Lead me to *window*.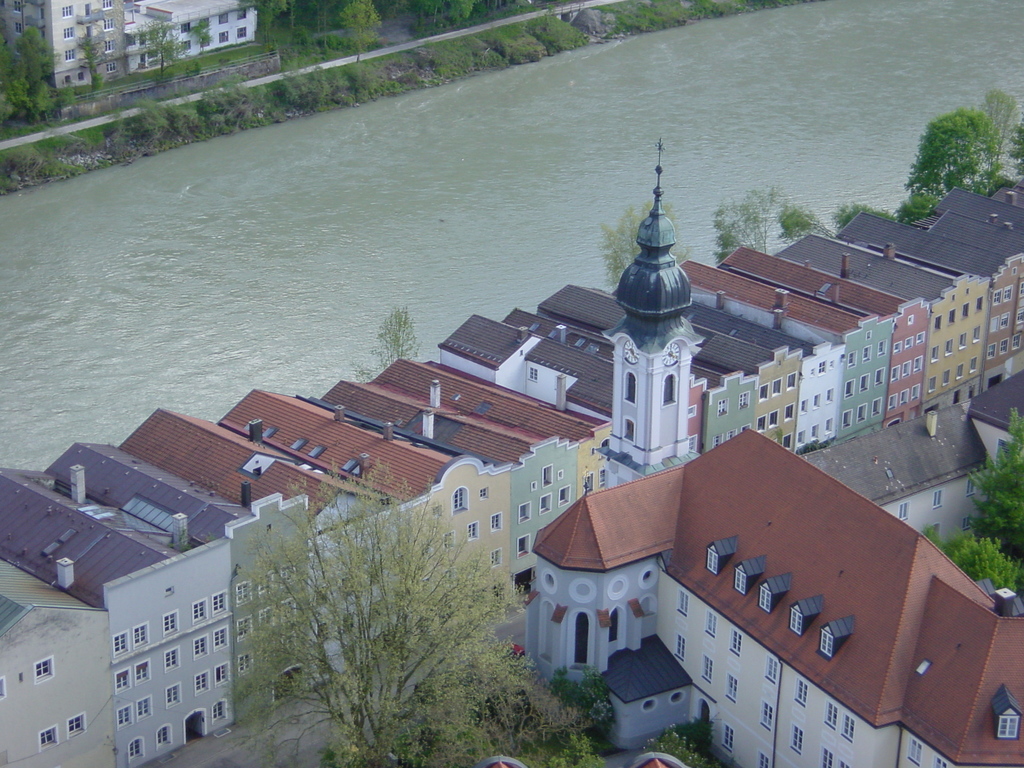
Lead to {"x1": 835, "y1": 712, "x2": 864, "y2": 741}.
